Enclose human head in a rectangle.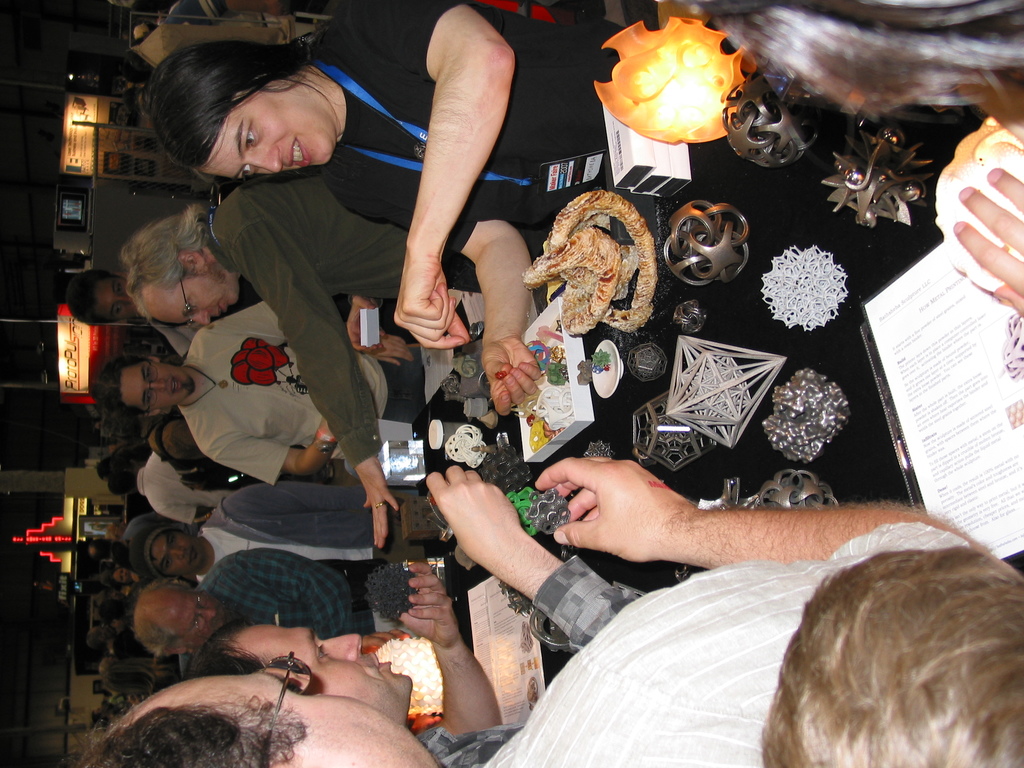
Rect(128, 527, 204, 573).
